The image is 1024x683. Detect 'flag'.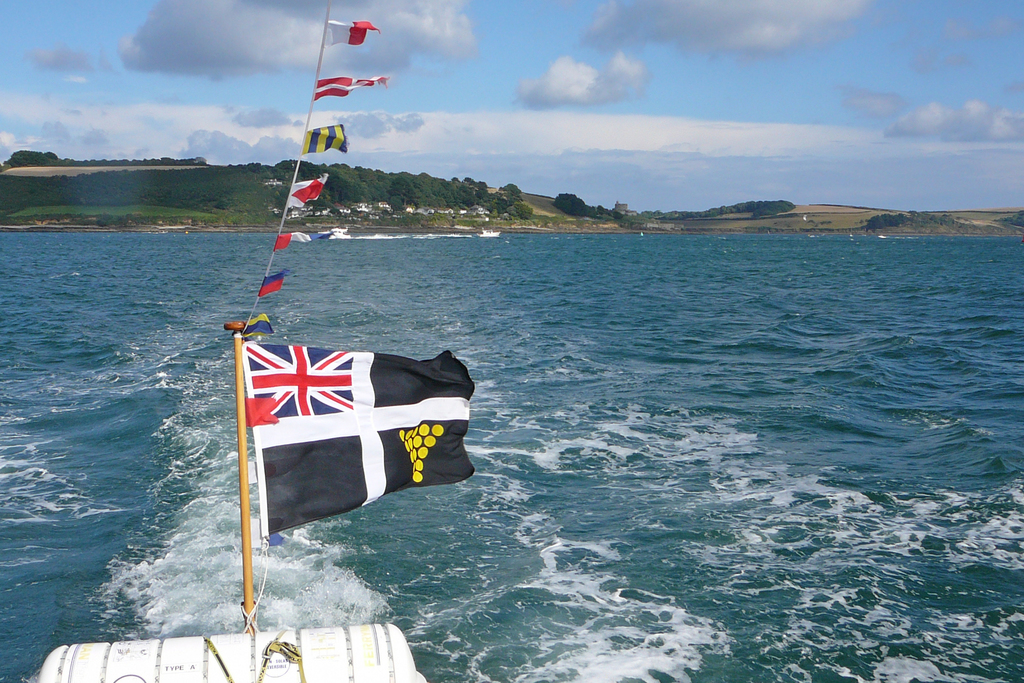
Detection: region(324, 19, 378, 47).
